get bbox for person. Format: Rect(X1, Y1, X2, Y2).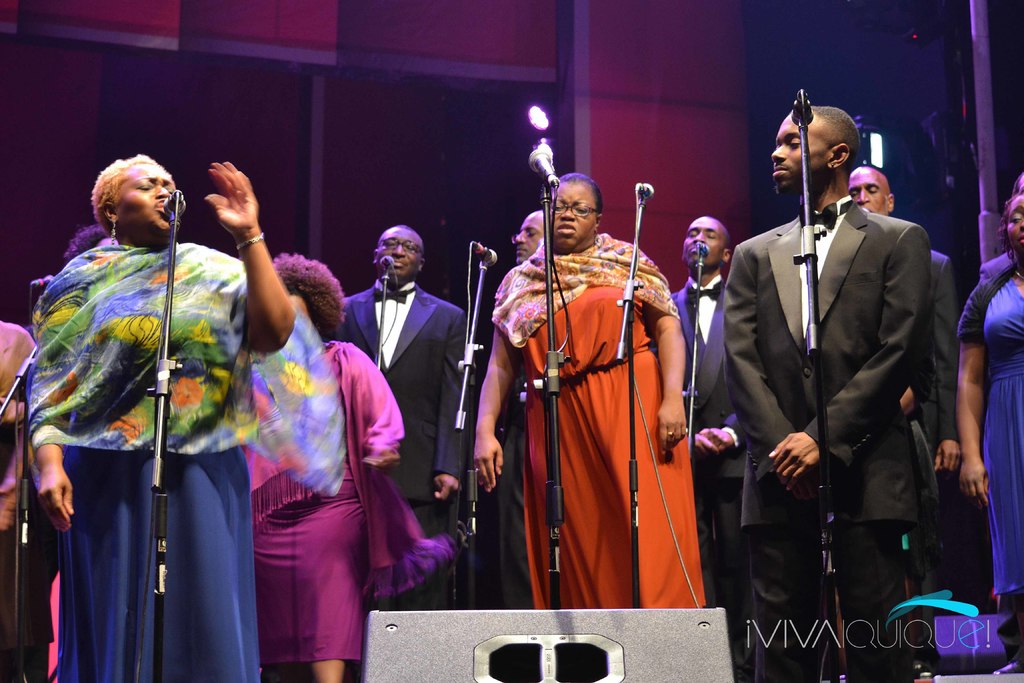
Rect(723, 103, 934, 682).
